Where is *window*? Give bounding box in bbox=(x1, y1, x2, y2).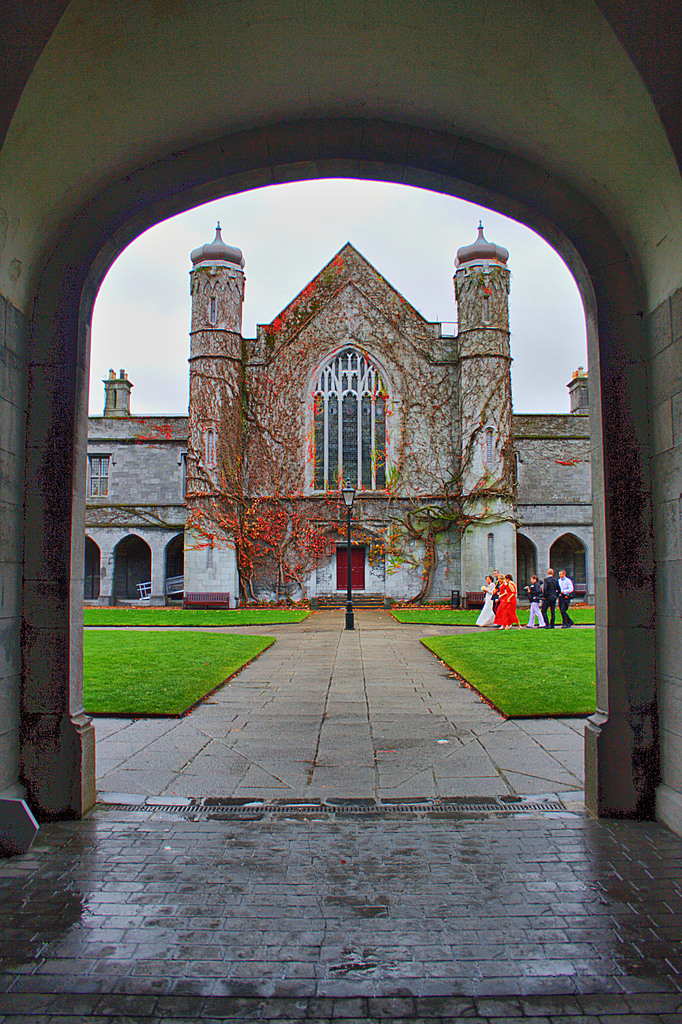
bbox=(86, 452, 110, 493).
